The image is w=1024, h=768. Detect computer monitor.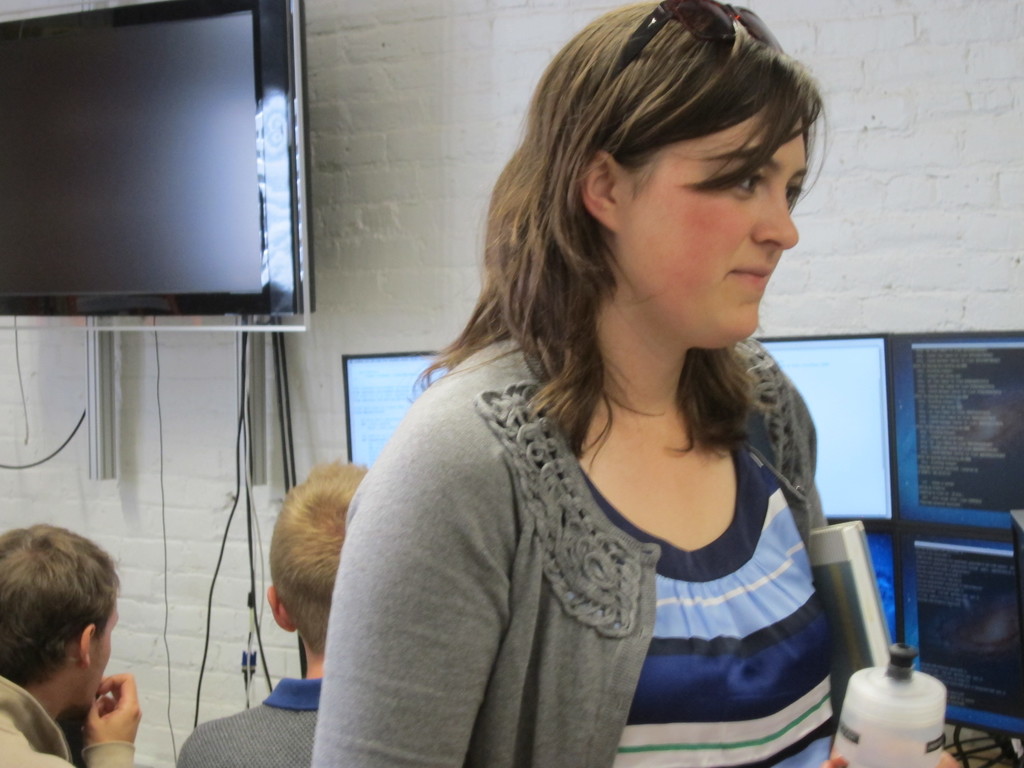
Detection: box(888, 529, 1023, 767).
